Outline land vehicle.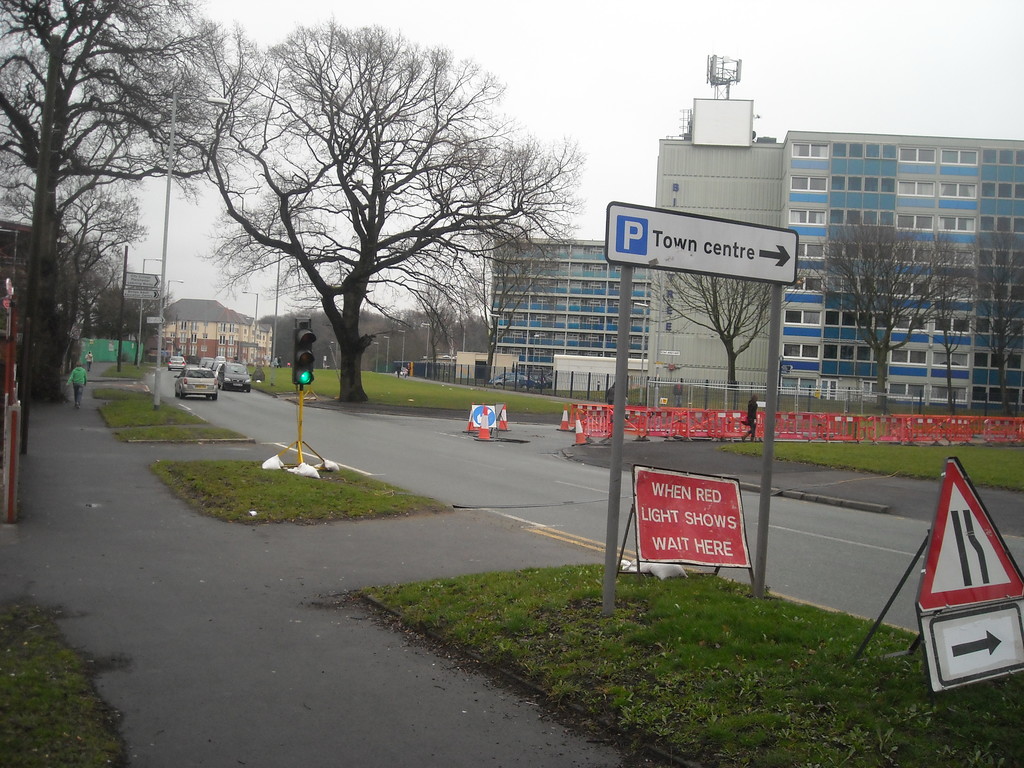
Outline: select_region(175, 364, 221, 396).
